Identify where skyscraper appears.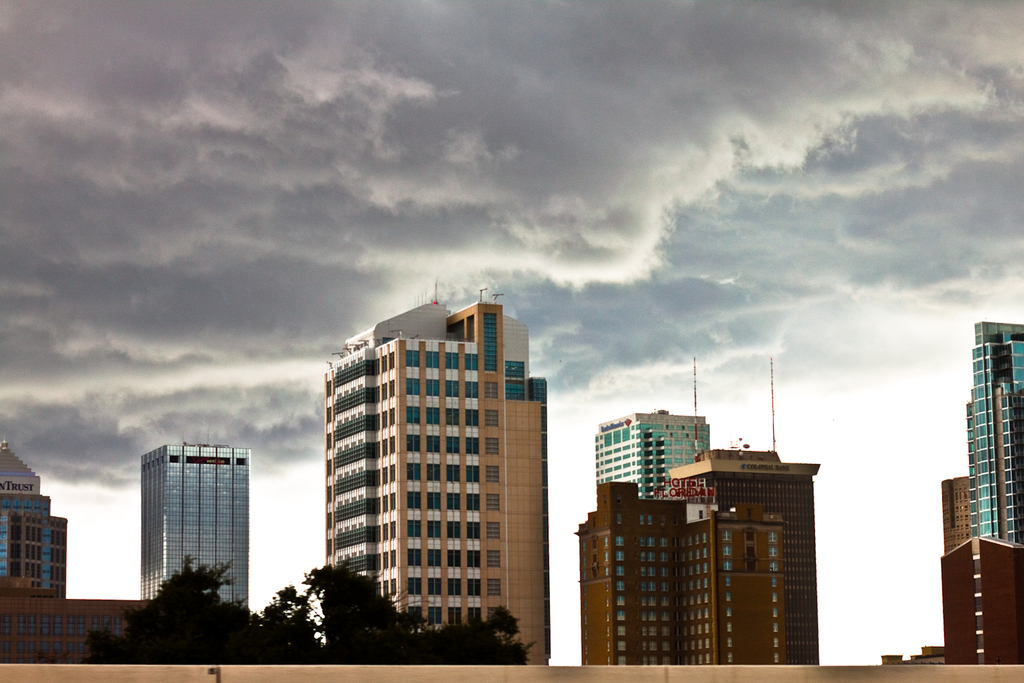
Appears at x1=959, y1=320, x2=1023, y2=554.
